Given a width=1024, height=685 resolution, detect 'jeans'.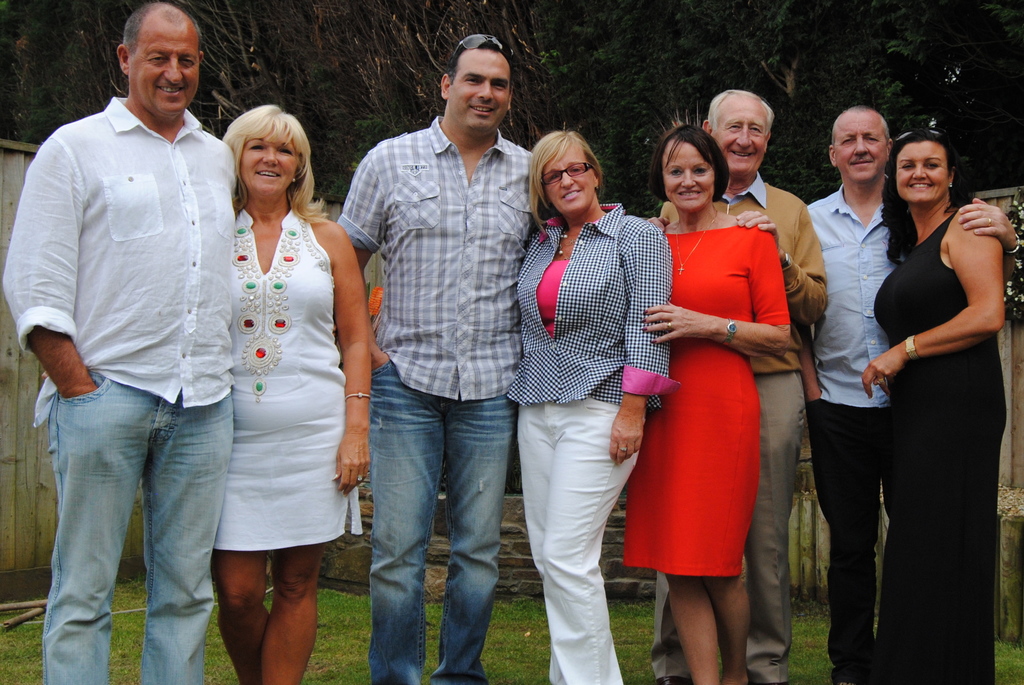
bbox=(369, 365, 516, 684).
